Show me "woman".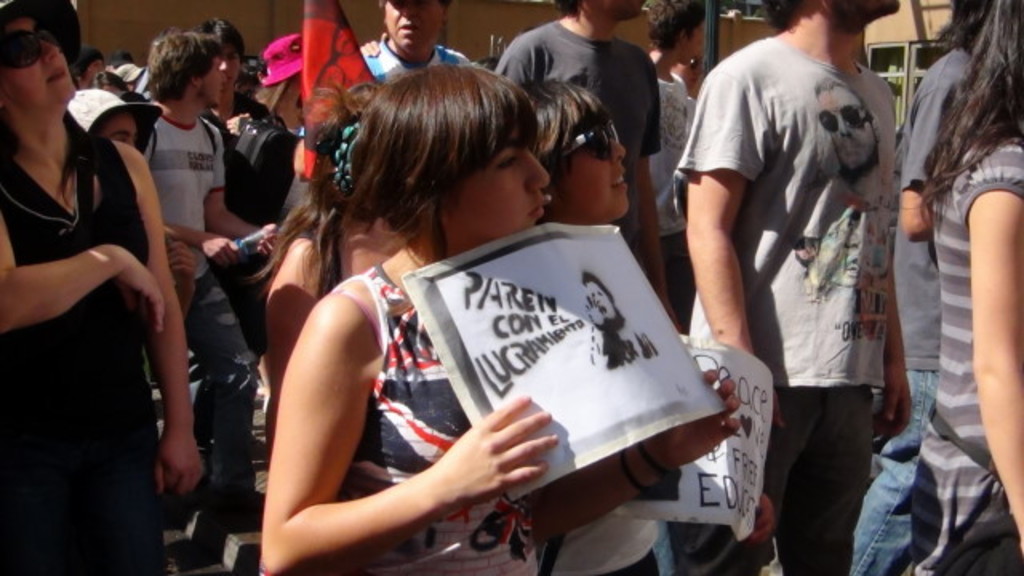
"woman" is here: rect(261, 58, 744, 574).
